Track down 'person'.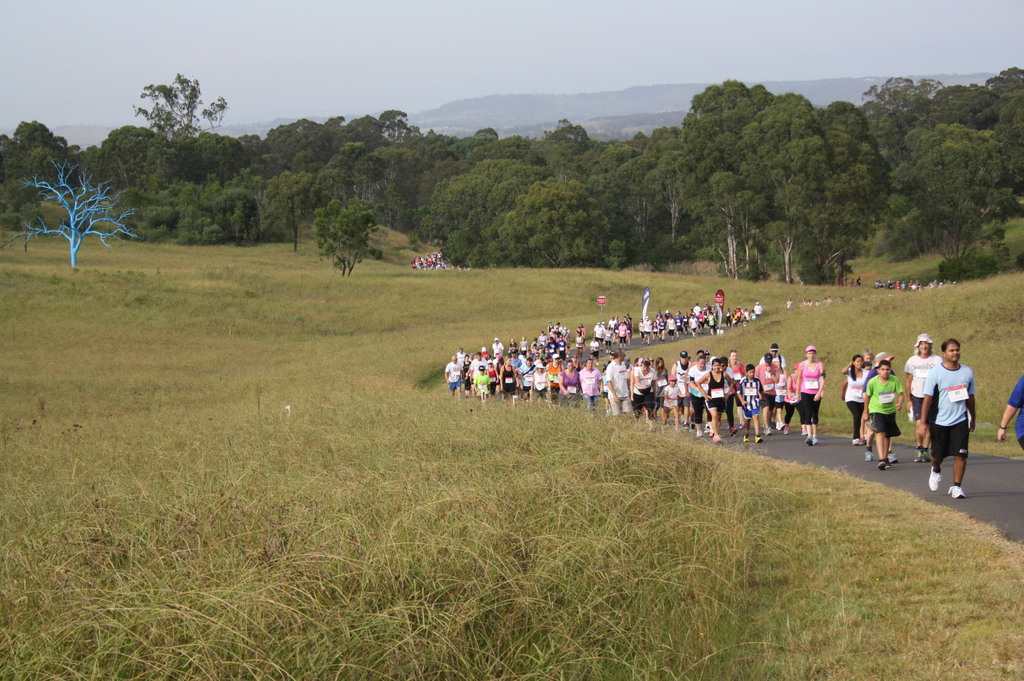
Tracked to [x1=616, y1=322, x2=630, y2=342].
